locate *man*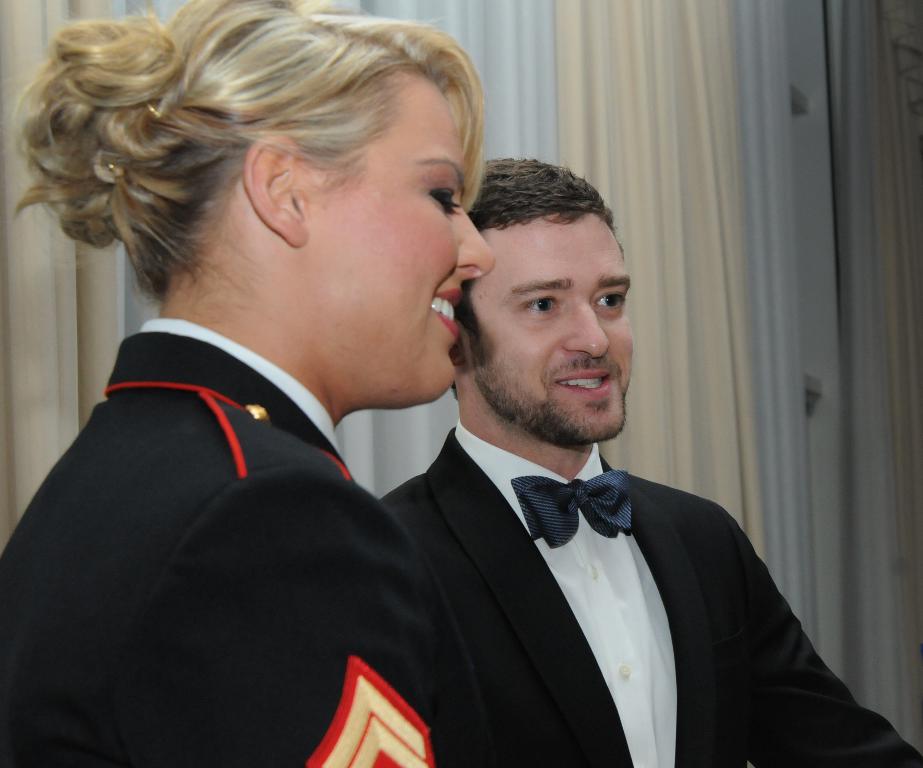
(377, 156, 922, 767)
